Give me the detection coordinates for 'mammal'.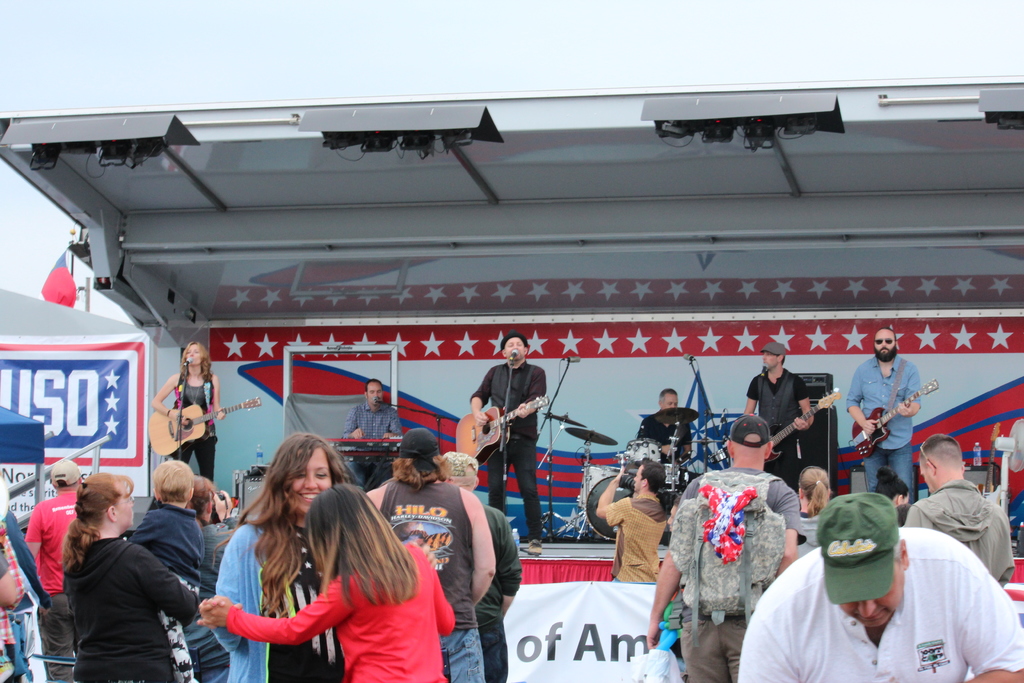
[0, 468, 49, 682].
